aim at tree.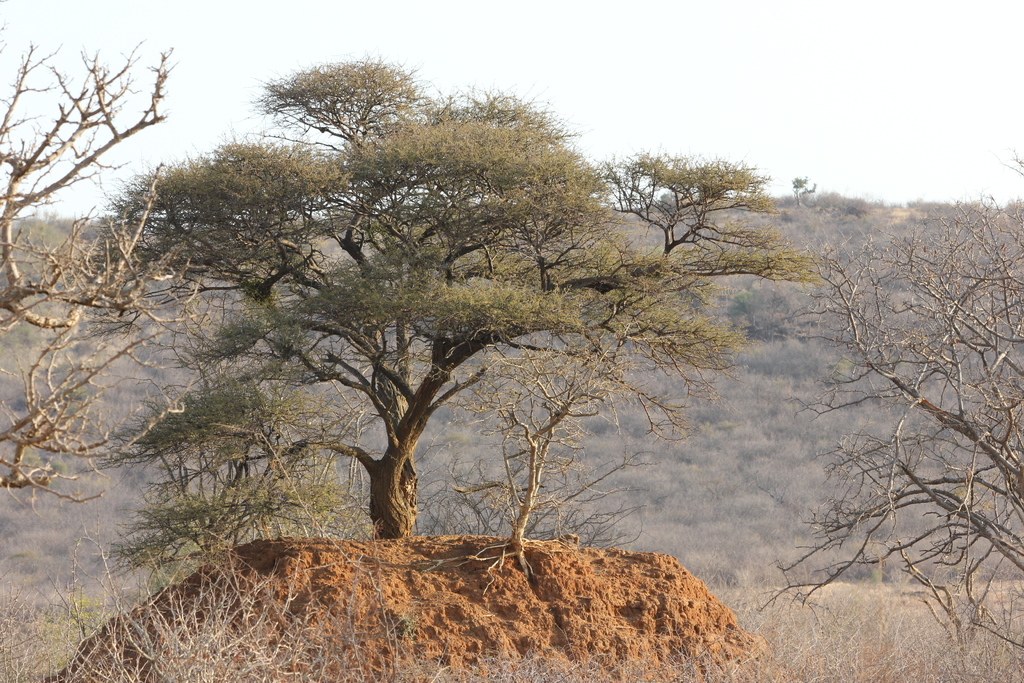
Aimed at [left=0, top=4, right=218, bottom=513].
